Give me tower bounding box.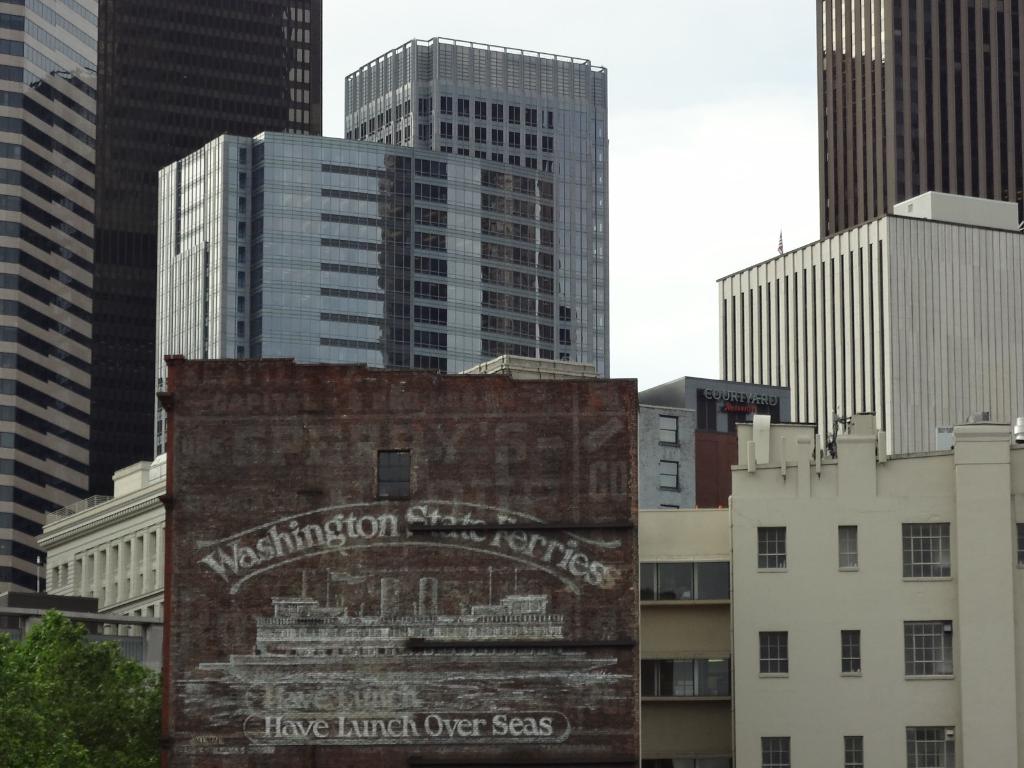
crop(35, 447, 162, 689).
